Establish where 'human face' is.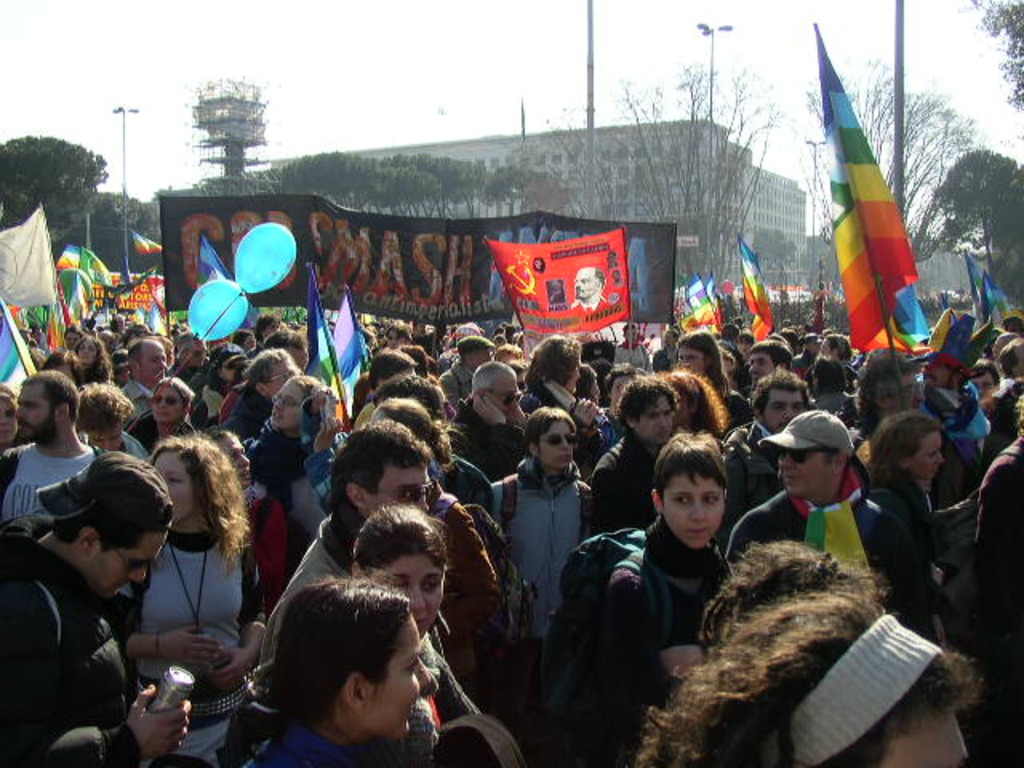
Established at 90:424:122:451.
